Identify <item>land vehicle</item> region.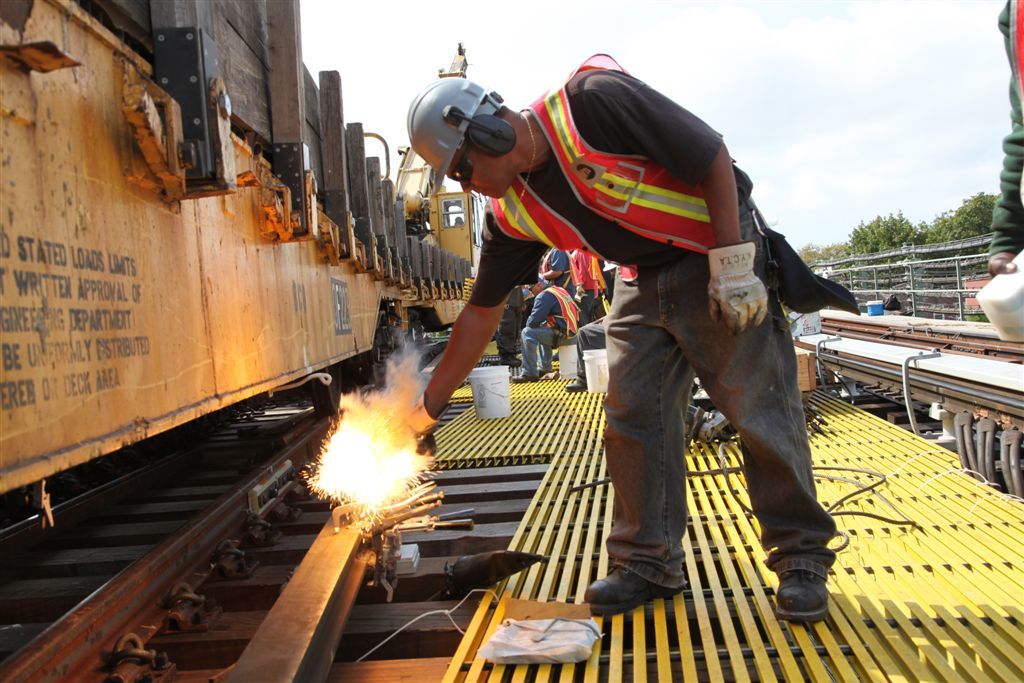
Region: box(0, 0, 484, 414).
